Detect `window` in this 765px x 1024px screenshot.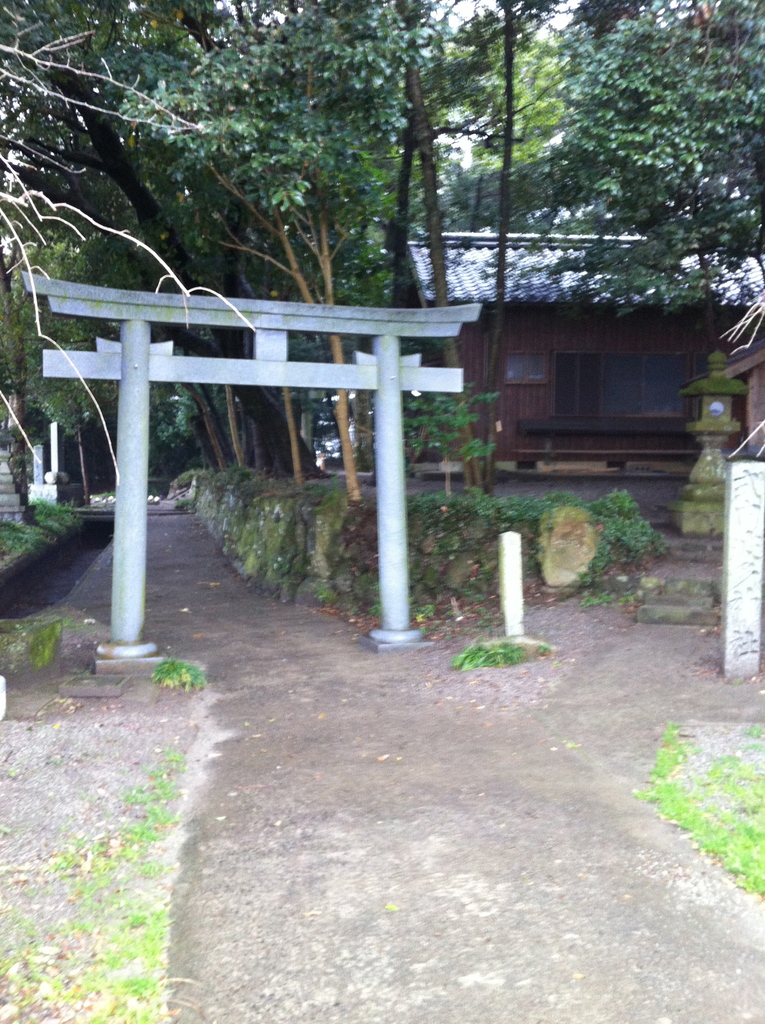
Detection: Rect(555, 357, 693, 419).
